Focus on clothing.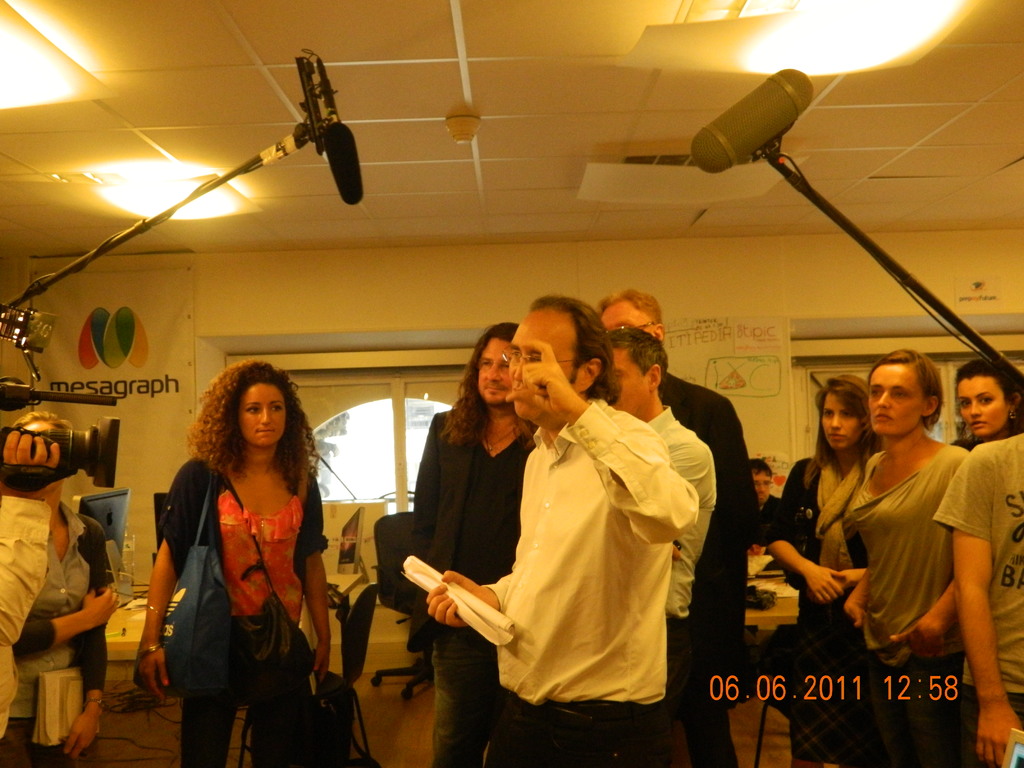
Focused at detection(758, 448, 886, 767).
